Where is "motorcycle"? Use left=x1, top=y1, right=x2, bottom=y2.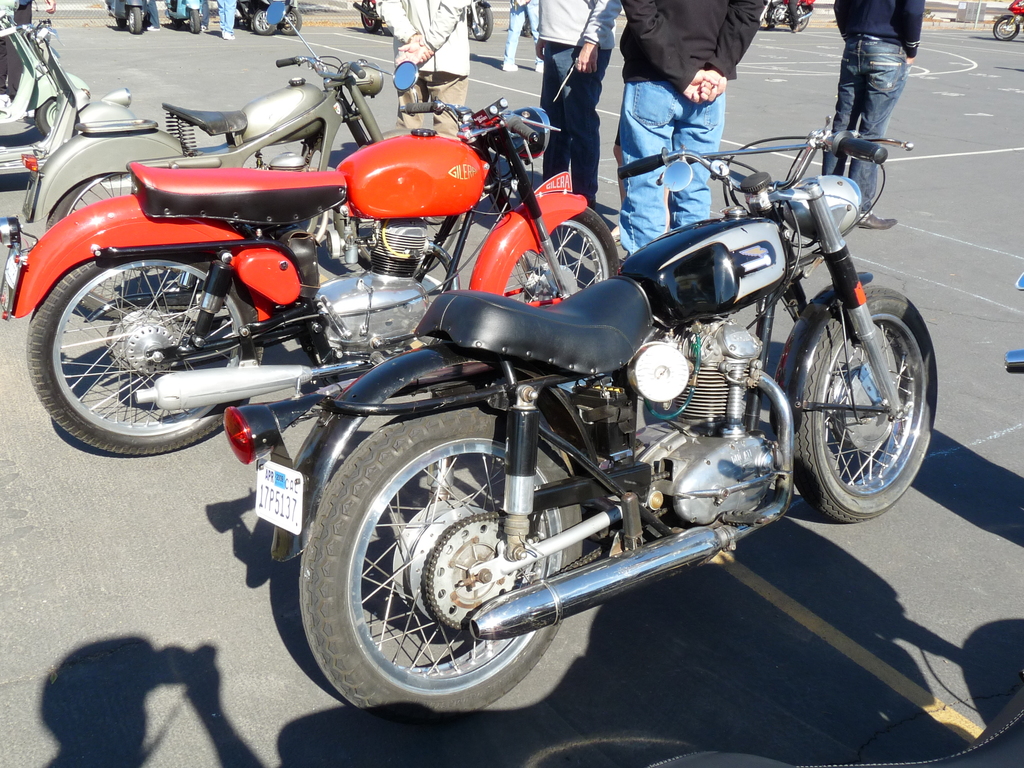
left=752, top=0, right=819, bottom=39.
